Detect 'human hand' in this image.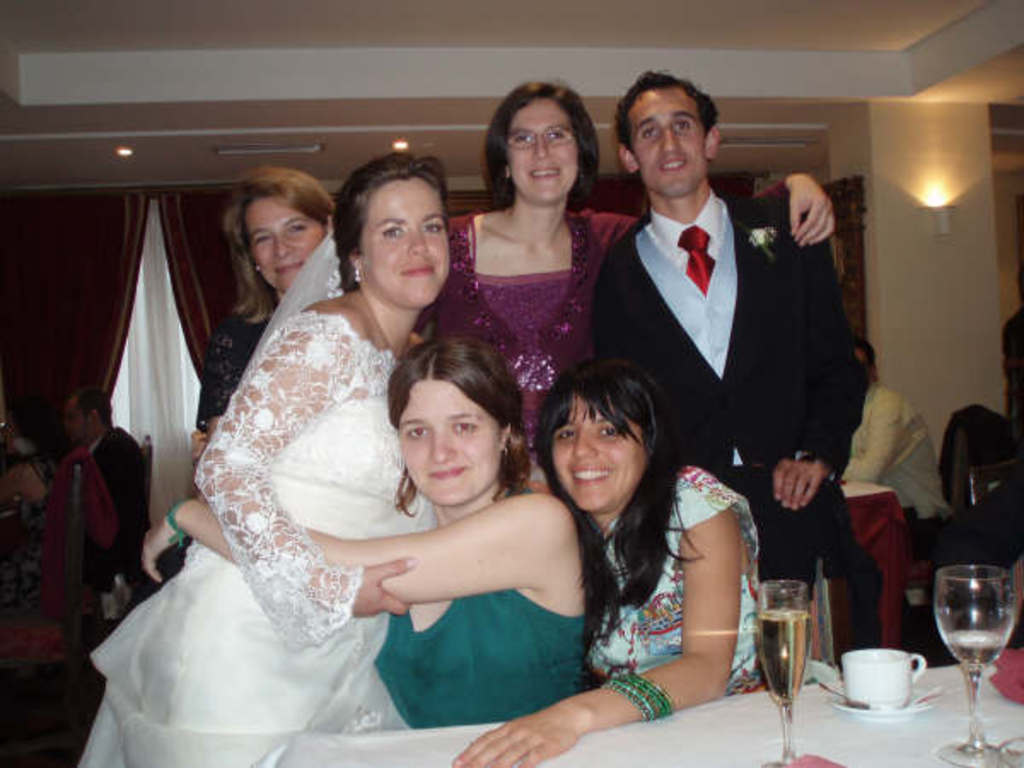
Detection: locate(770, 456, 838, 514).
